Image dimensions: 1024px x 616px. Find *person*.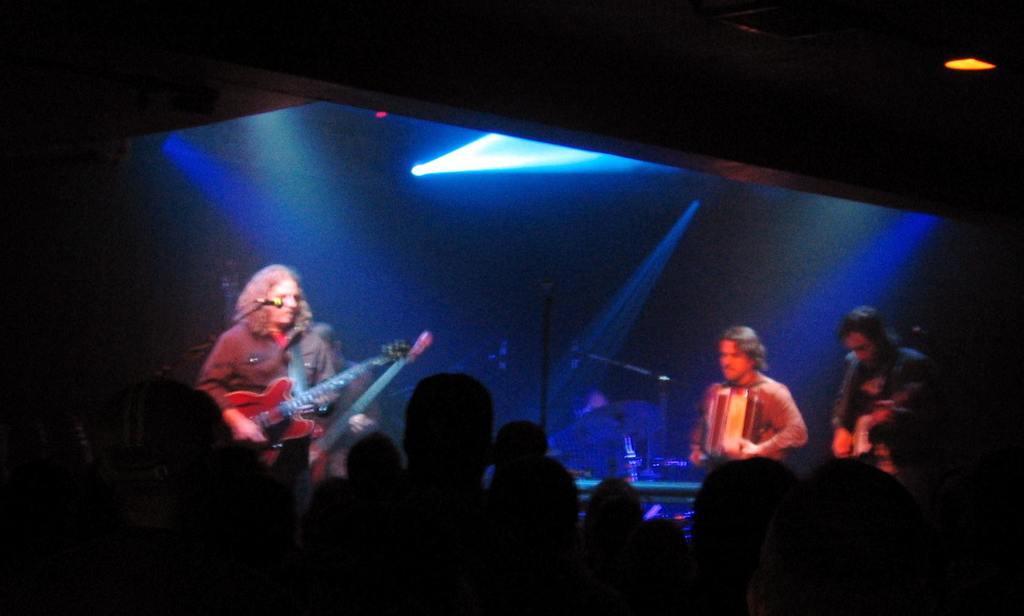
left=815, top=299, right=925, bottom=474.
